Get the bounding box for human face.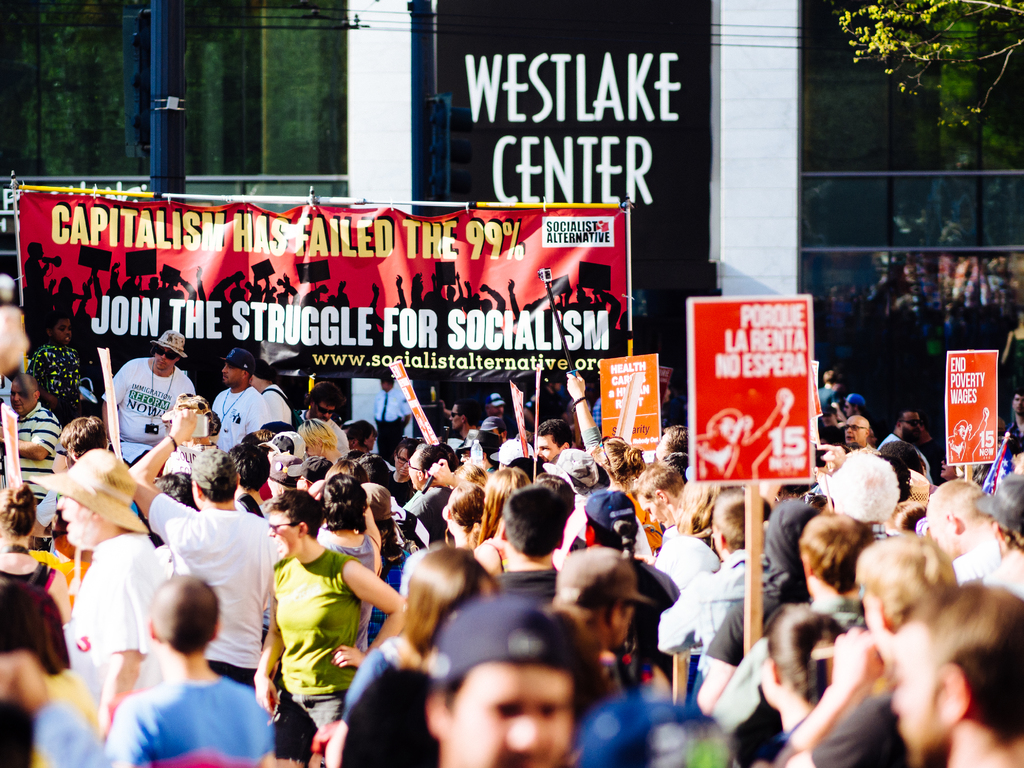
<region>51, 316, 72, 346</region>.
